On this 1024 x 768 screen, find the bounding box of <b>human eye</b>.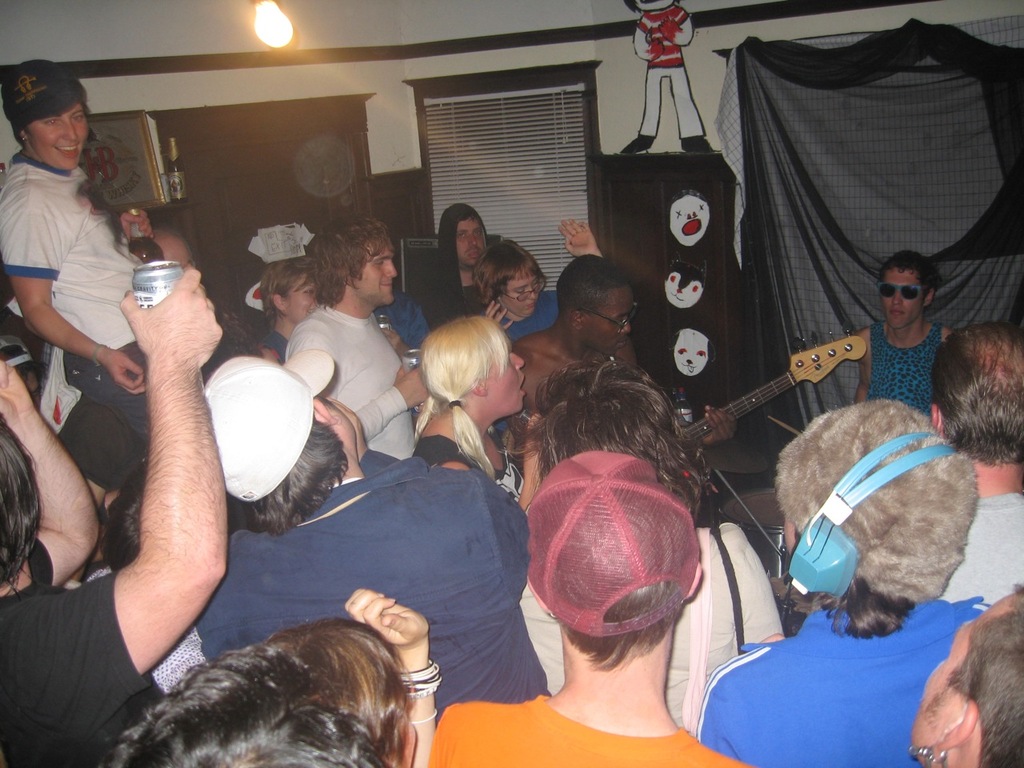
Bounding box: region(46, 117, 62, 127).
